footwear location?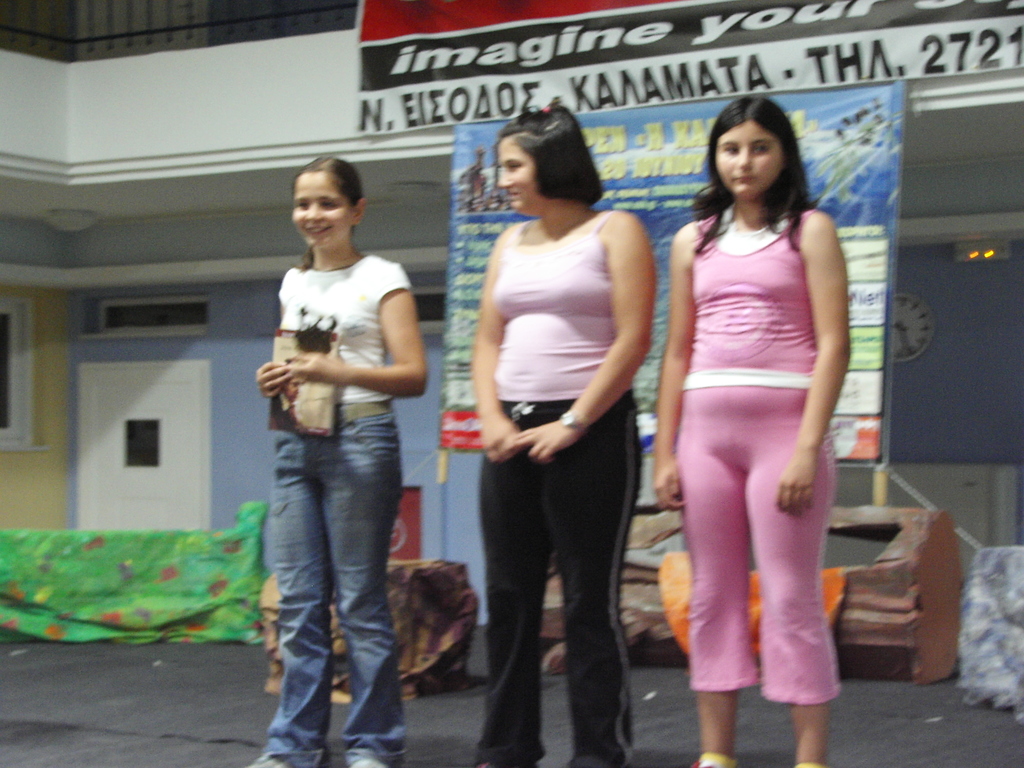
<box>474,753,543,767</box>
